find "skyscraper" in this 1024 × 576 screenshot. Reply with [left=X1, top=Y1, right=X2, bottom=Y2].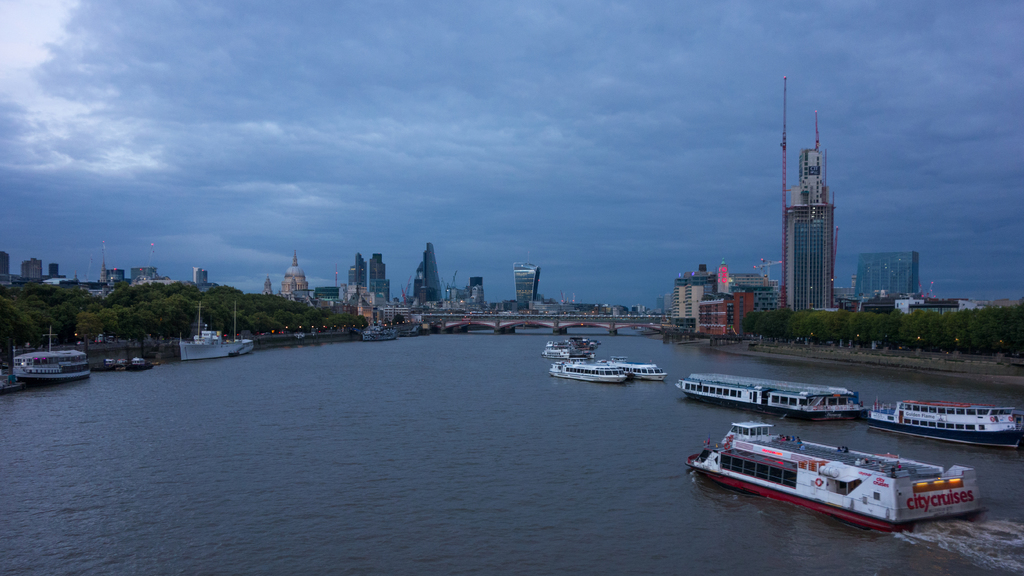
[left=860, top=248, right=918, bottom=303].
